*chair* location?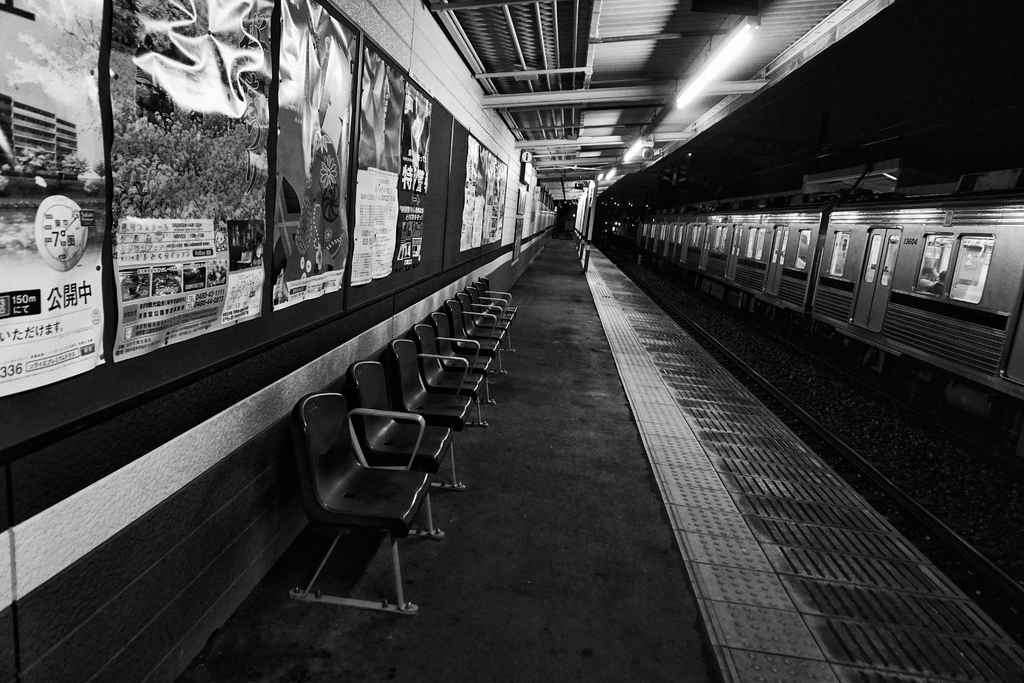
detection(276, 365, 458, 636)
